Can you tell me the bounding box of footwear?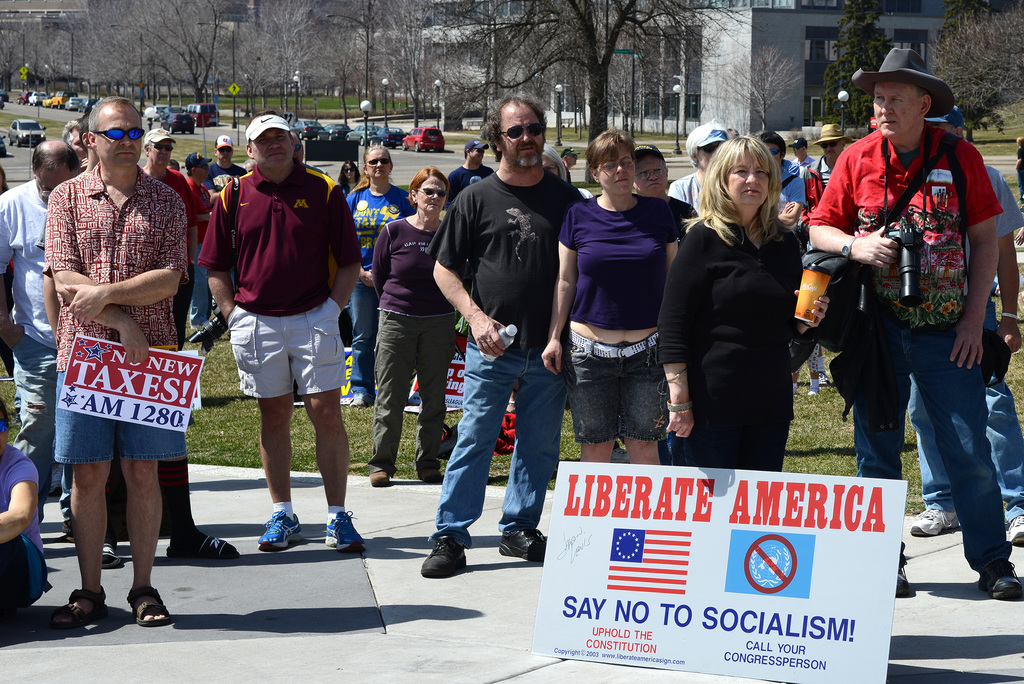
detection(977, 561, 1023, 600).
